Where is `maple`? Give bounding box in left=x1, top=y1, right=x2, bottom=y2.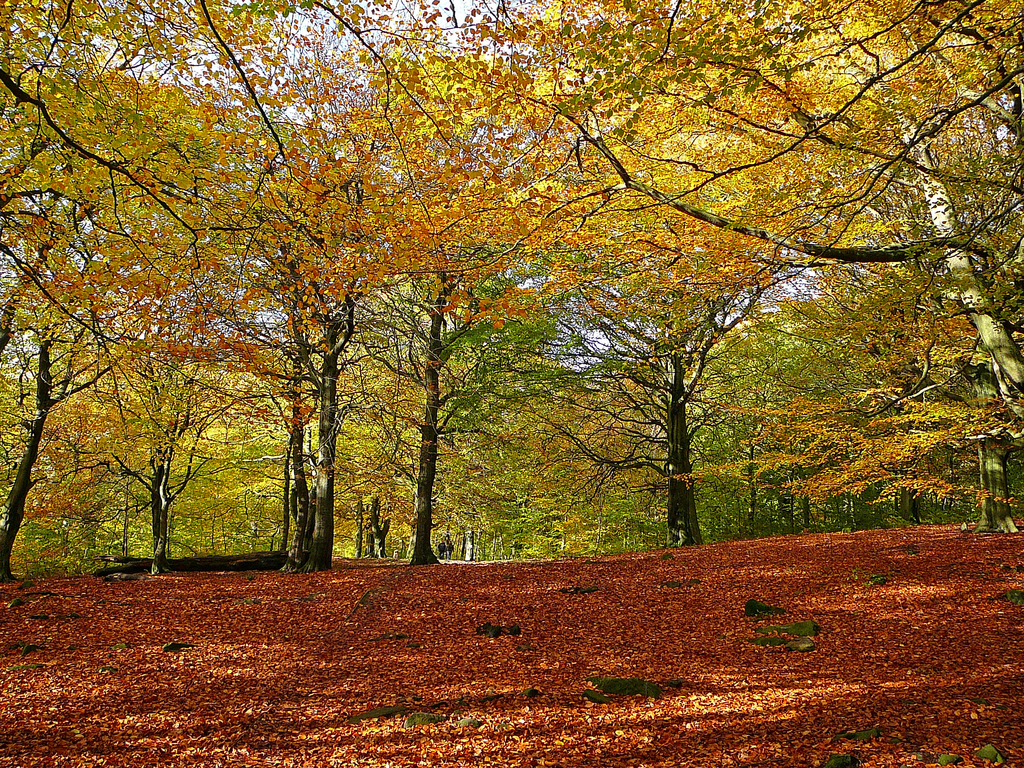
left=35, top=319, right=284, bottom=577.
